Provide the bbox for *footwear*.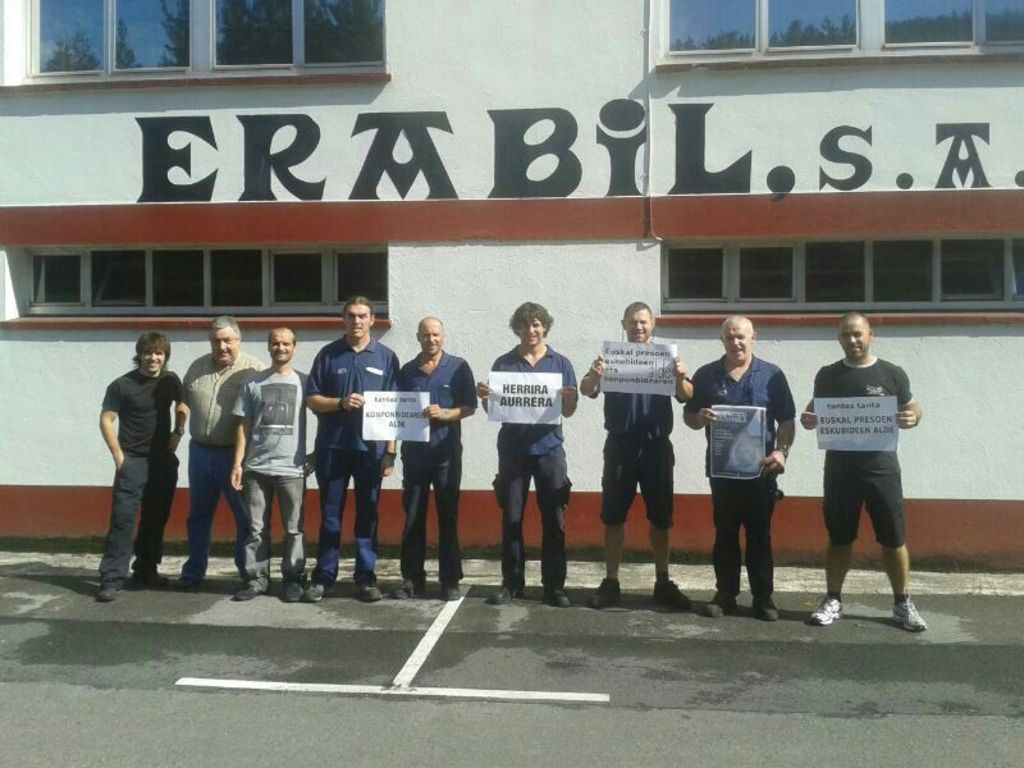
pyautogui.locateOnScreen(392, 570, 426, 596).
